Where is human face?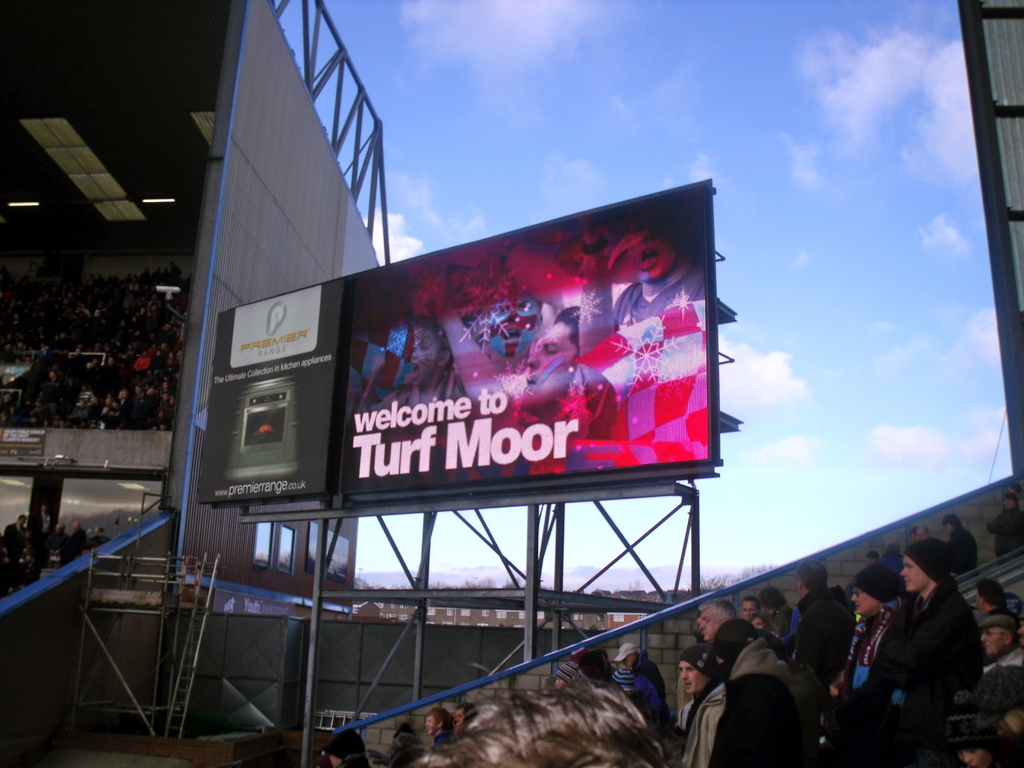
<region>524, 319, 577, 405</region>.
